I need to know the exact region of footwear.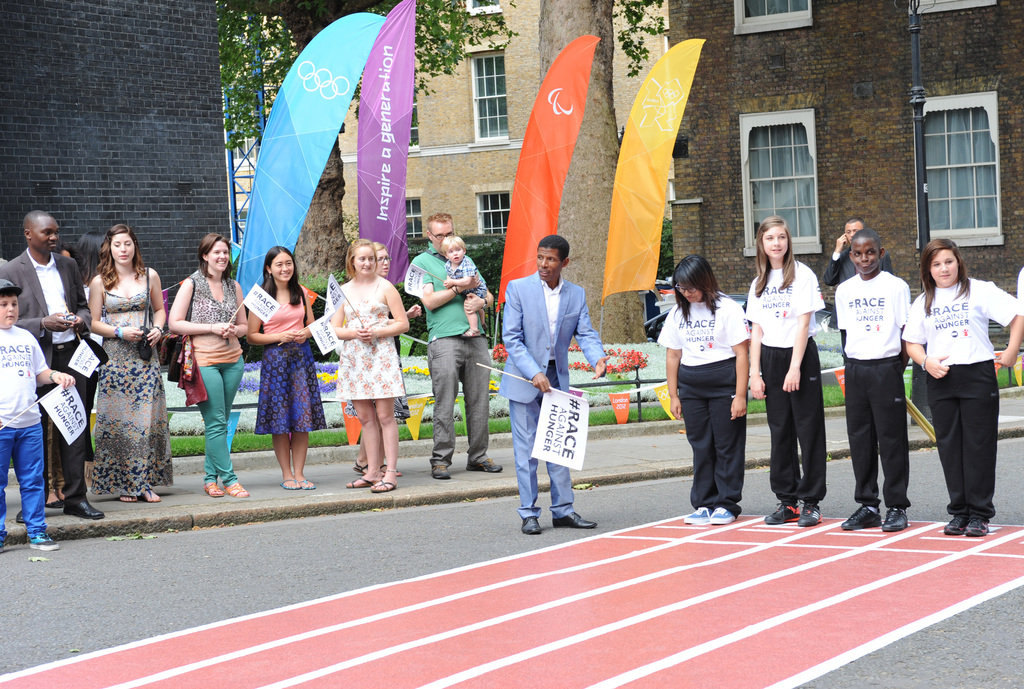
Region: pyautogui.locateOnScreen(881, 508, 909, 531).
